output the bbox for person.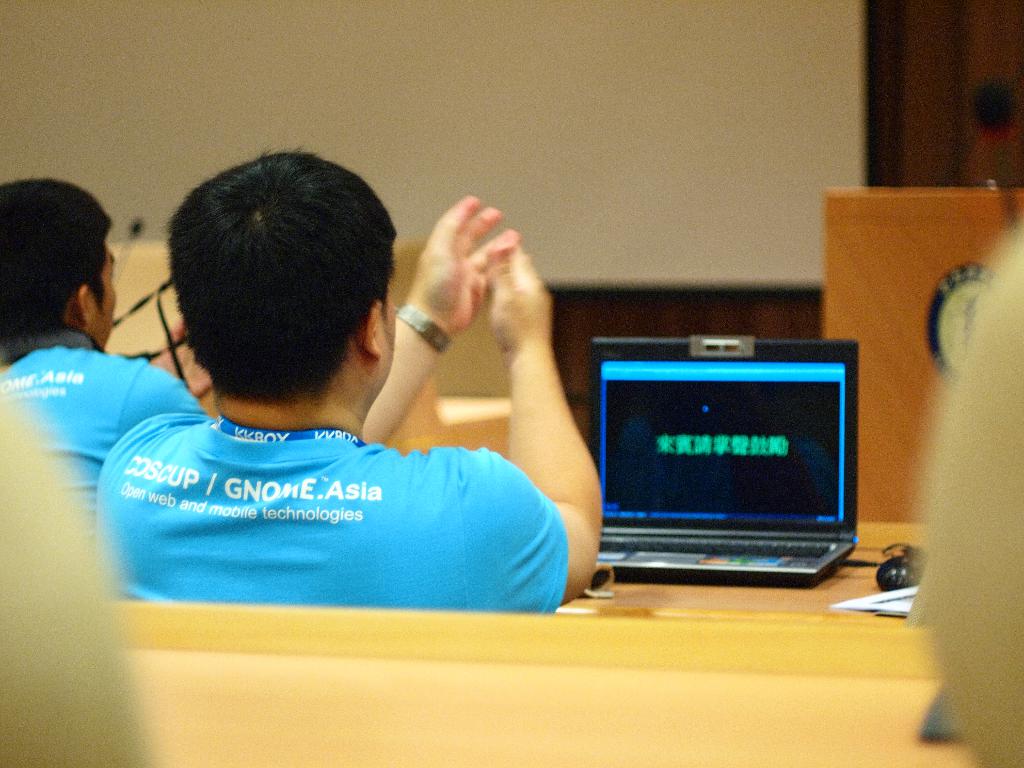
x1=77 y1=168 x2=636 y2=665.
